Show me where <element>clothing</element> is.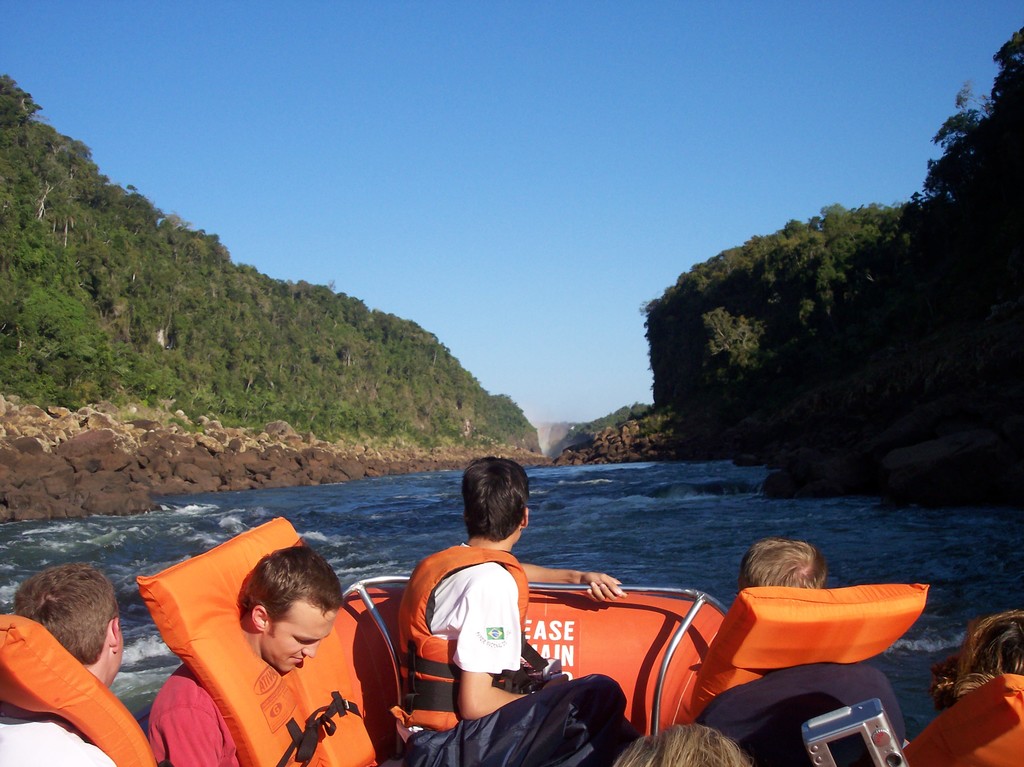
<element>clothing</element> is at (0,718,118,766).
